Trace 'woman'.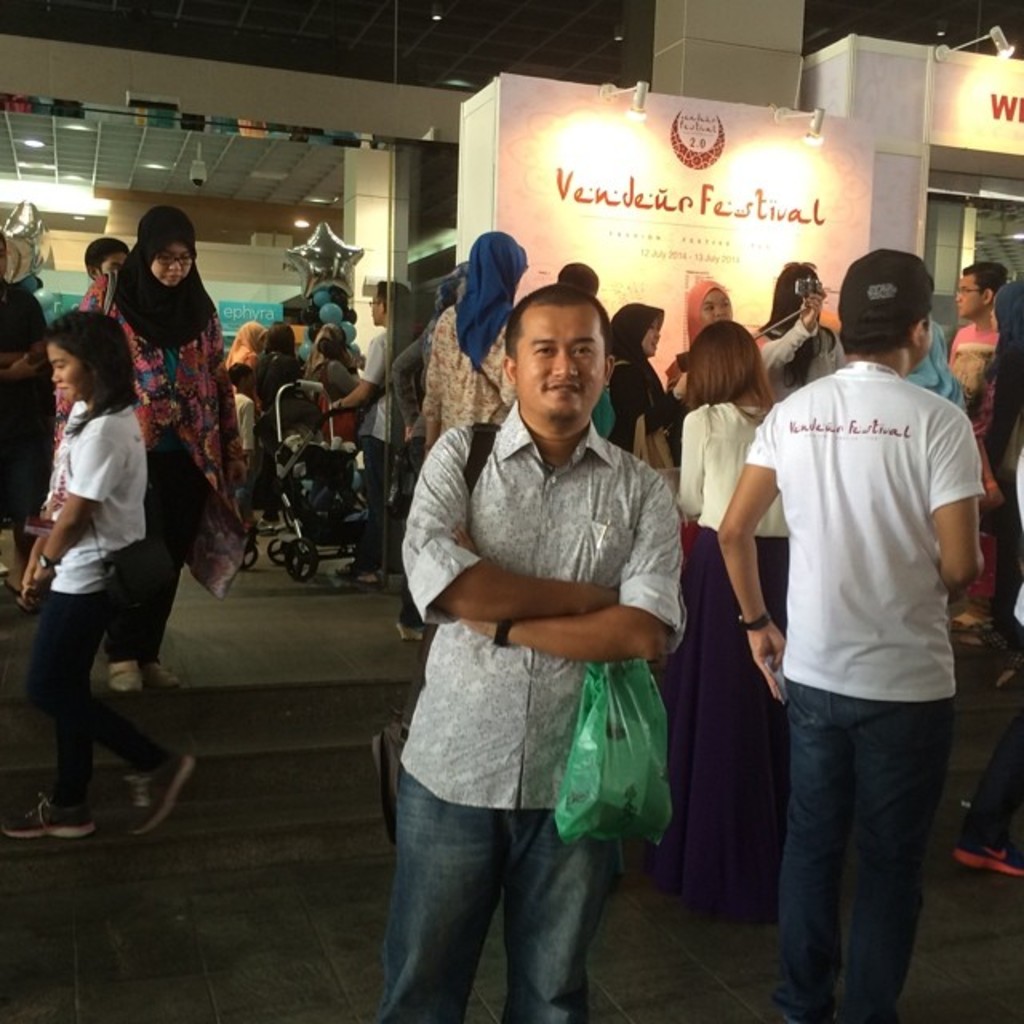
Traced to locate(616, 314, 789, 917).
